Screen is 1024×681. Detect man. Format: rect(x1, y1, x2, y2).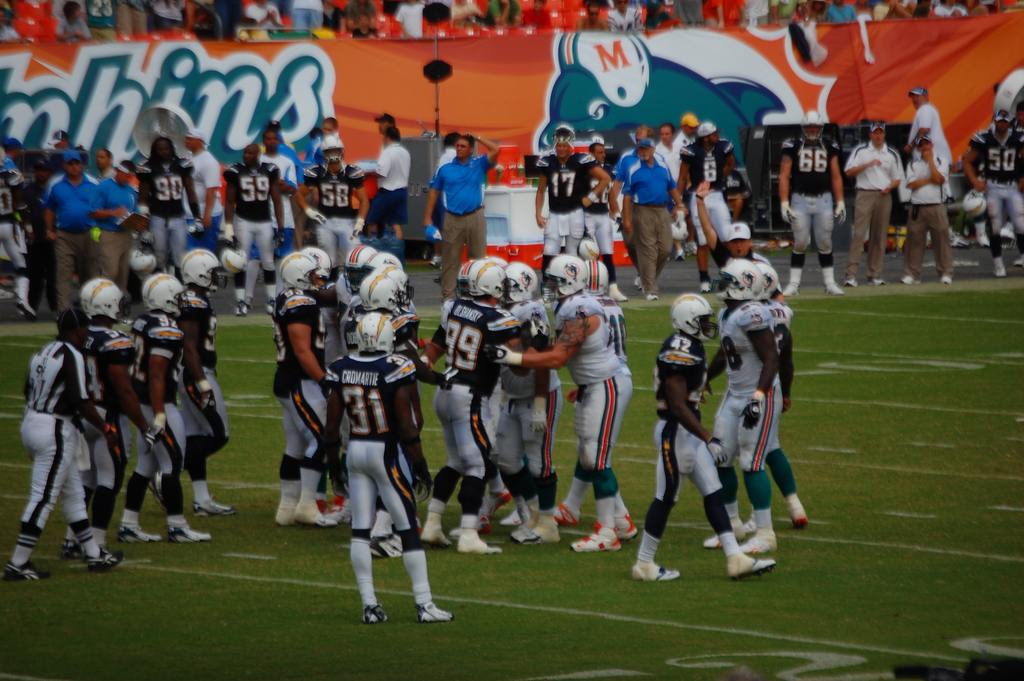
rect(124, 271, 212, 540).
